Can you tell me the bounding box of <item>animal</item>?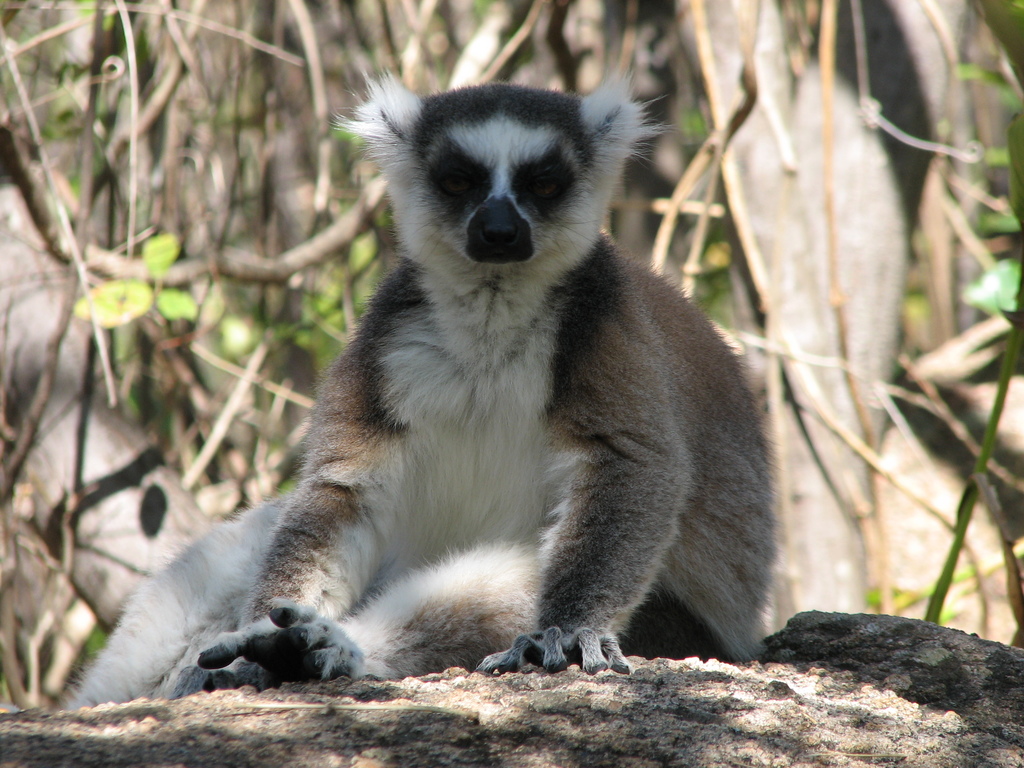
region(59, 66, 787, 712).
